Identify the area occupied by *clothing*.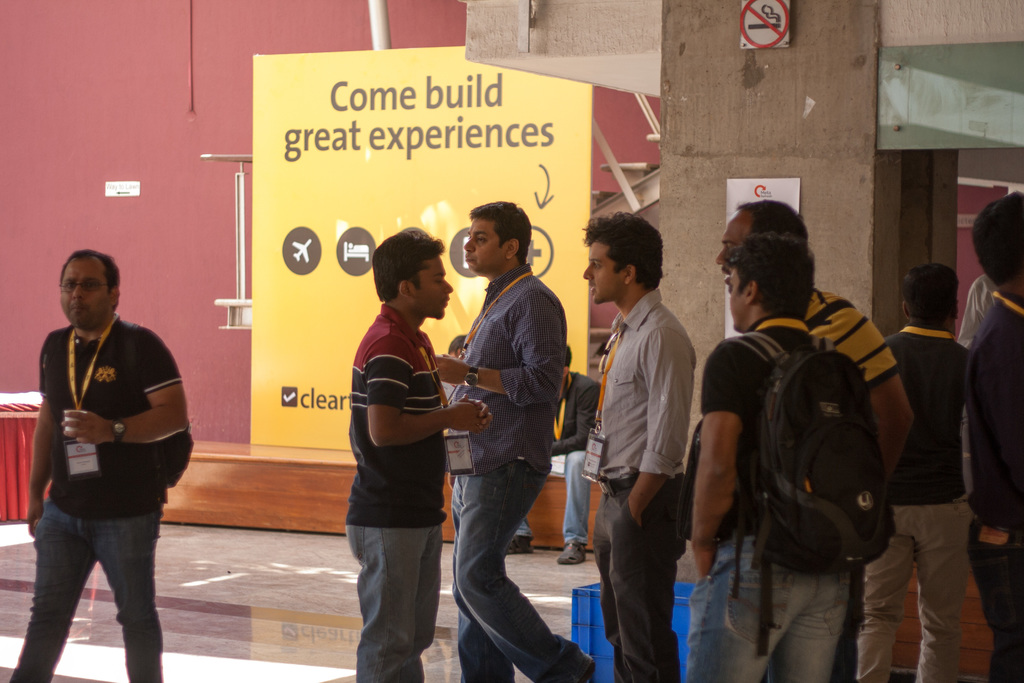
Area: 35, 317, 195, 682.
